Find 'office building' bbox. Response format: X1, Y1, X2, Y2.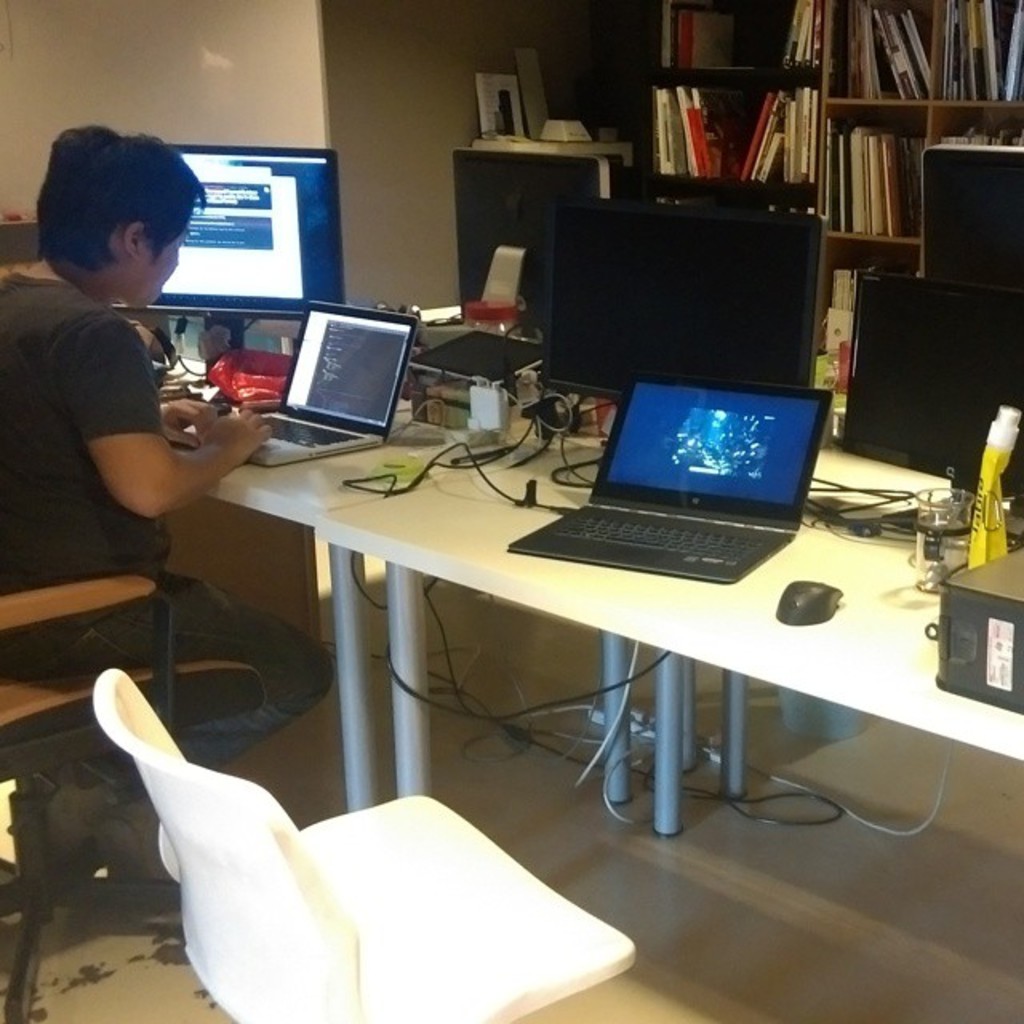
0, 0, 1022, 1022.
